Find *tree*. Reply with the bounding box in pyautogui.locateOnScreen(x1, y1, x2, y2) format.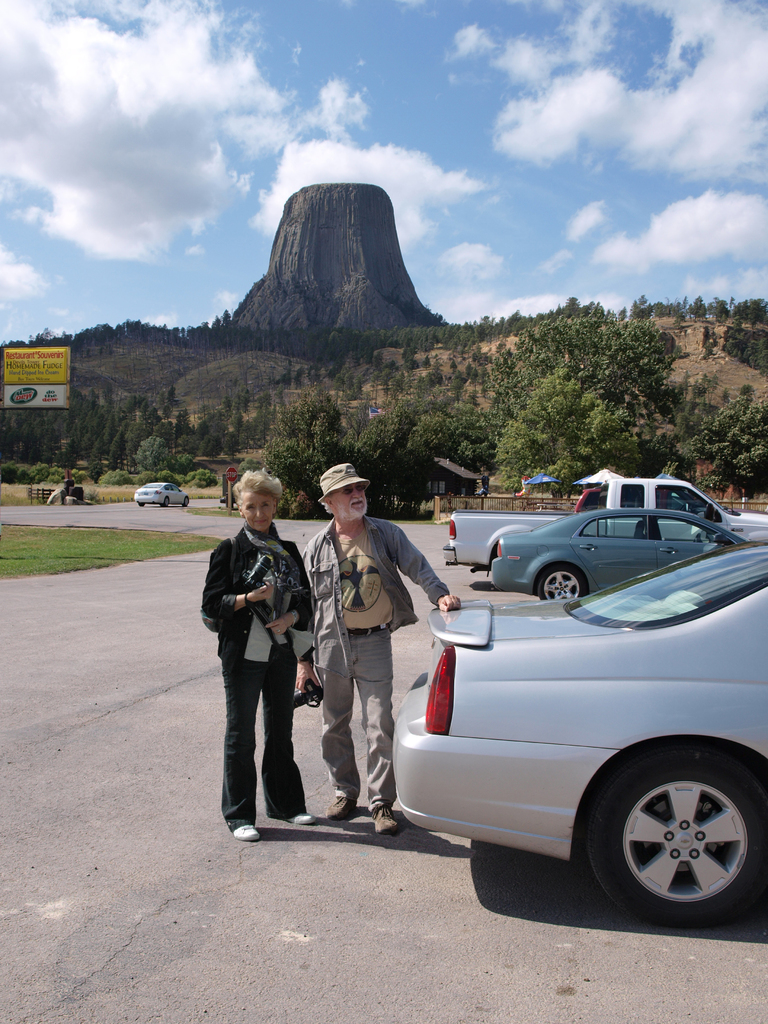
pyautogui.locateOnScreen(177, 412, 193, 433).
